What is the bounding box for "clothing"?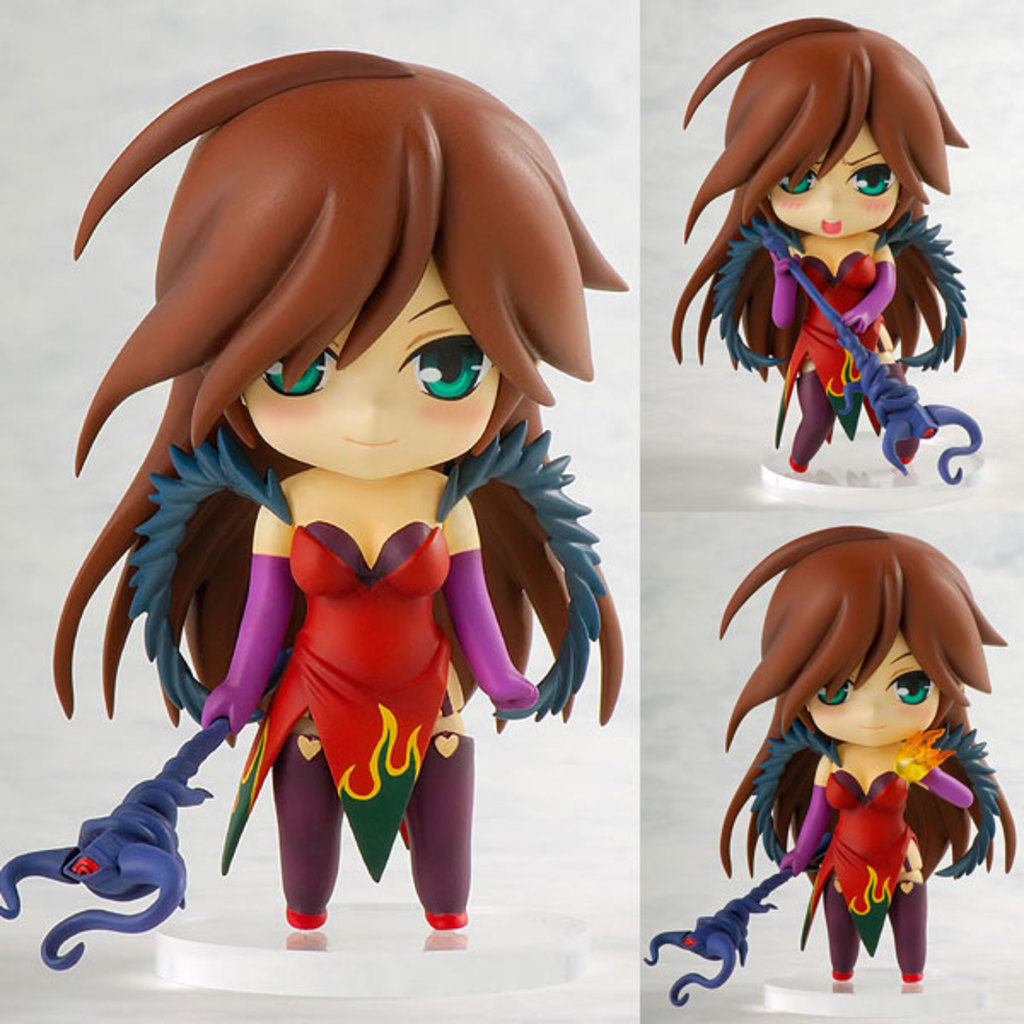
768/253/899/468.
